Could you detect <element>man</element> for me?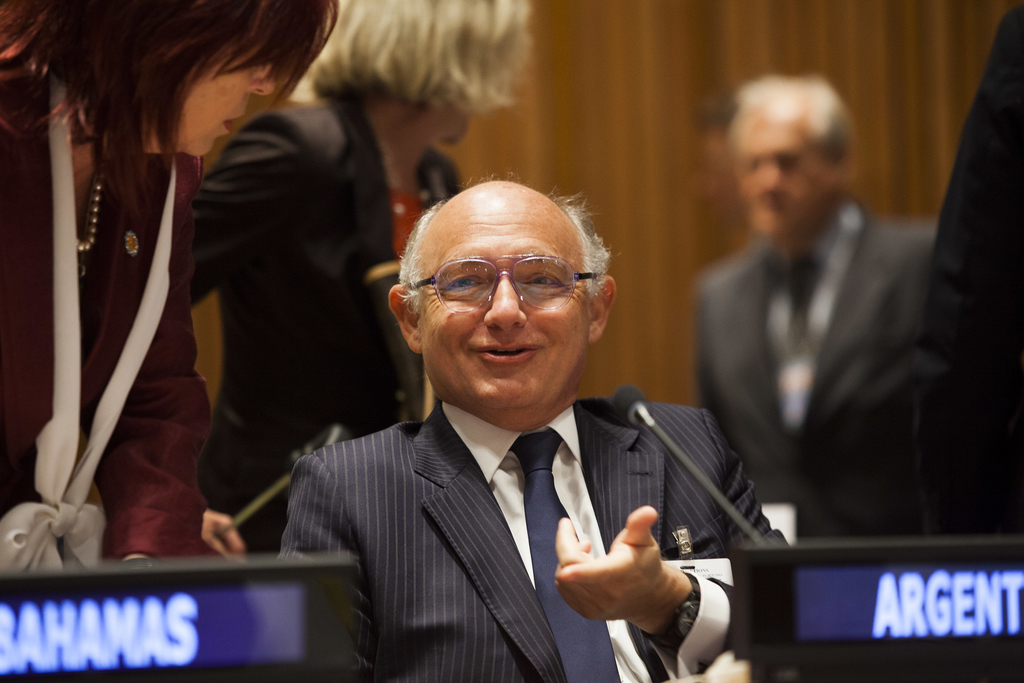
Detection result: select_region(692, 76, 939, 539).
